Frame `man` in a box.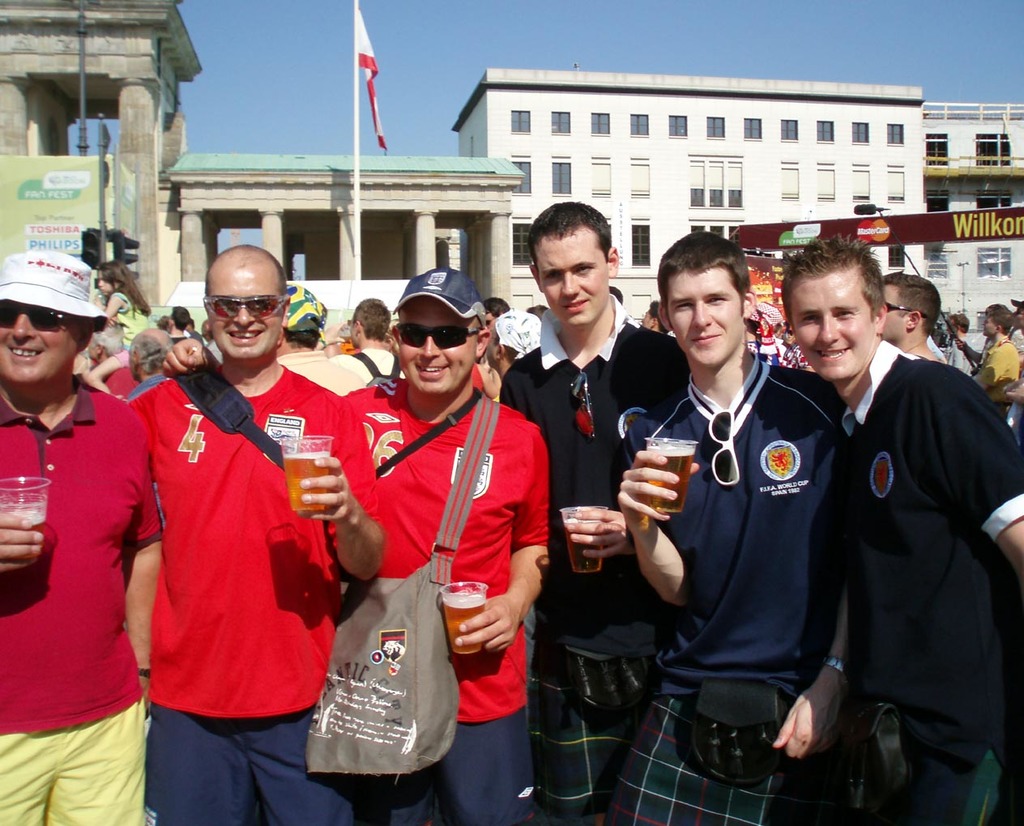
122/242/393/825.
